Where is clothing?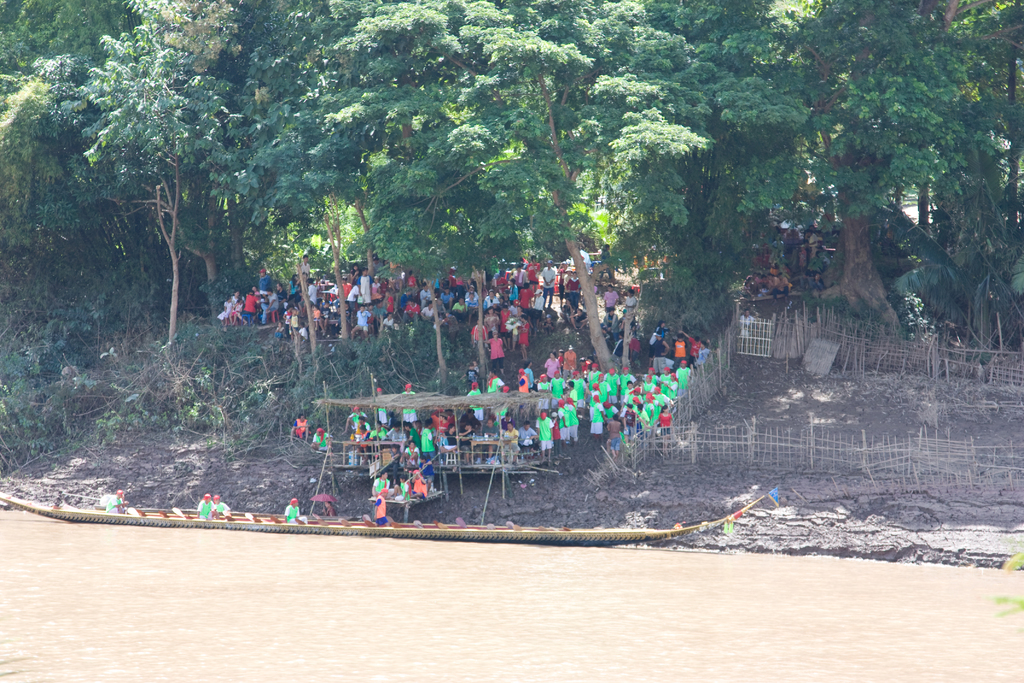
(x1=420, y1=426, x2=436, y2=463).
